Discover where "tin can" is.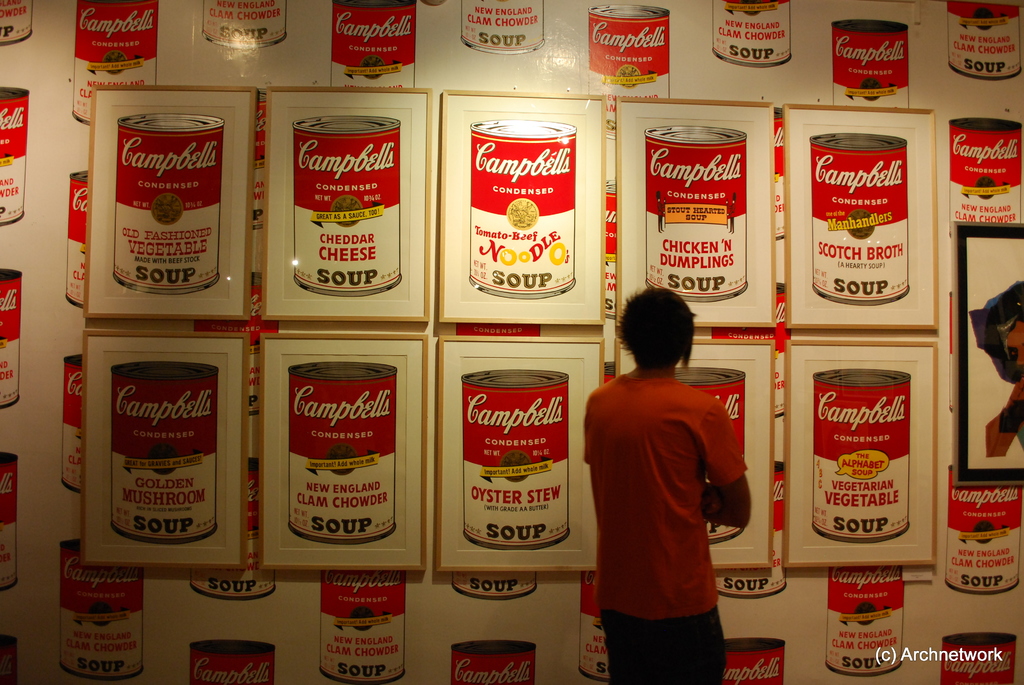
Discovered at {"x1": 109, "y1": 358, "x2": 219, "y2": 548}.
